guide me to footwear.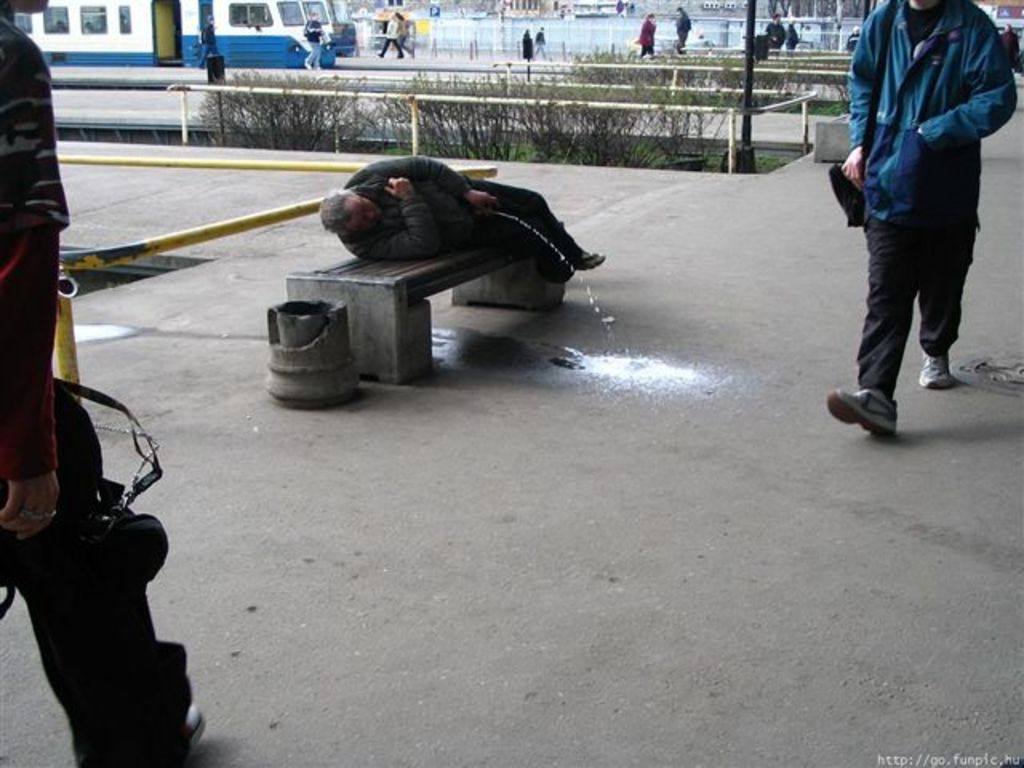
Guidance: <bbox>190, 698, 216, 763</bbox>.
